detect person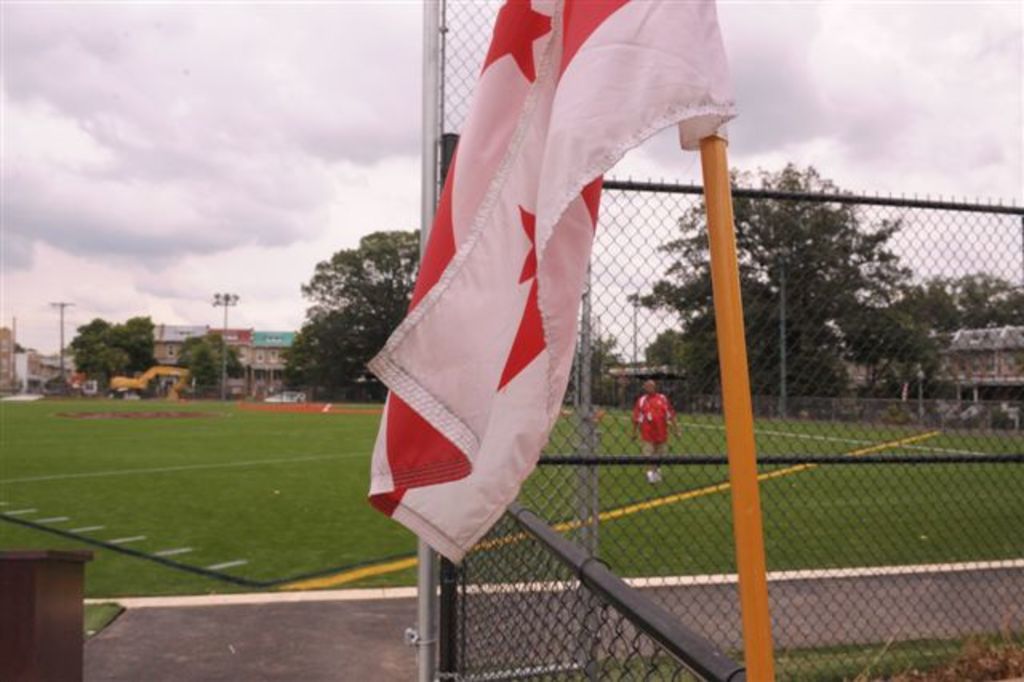
x1=632, y1=371, x2=683, y2=479
